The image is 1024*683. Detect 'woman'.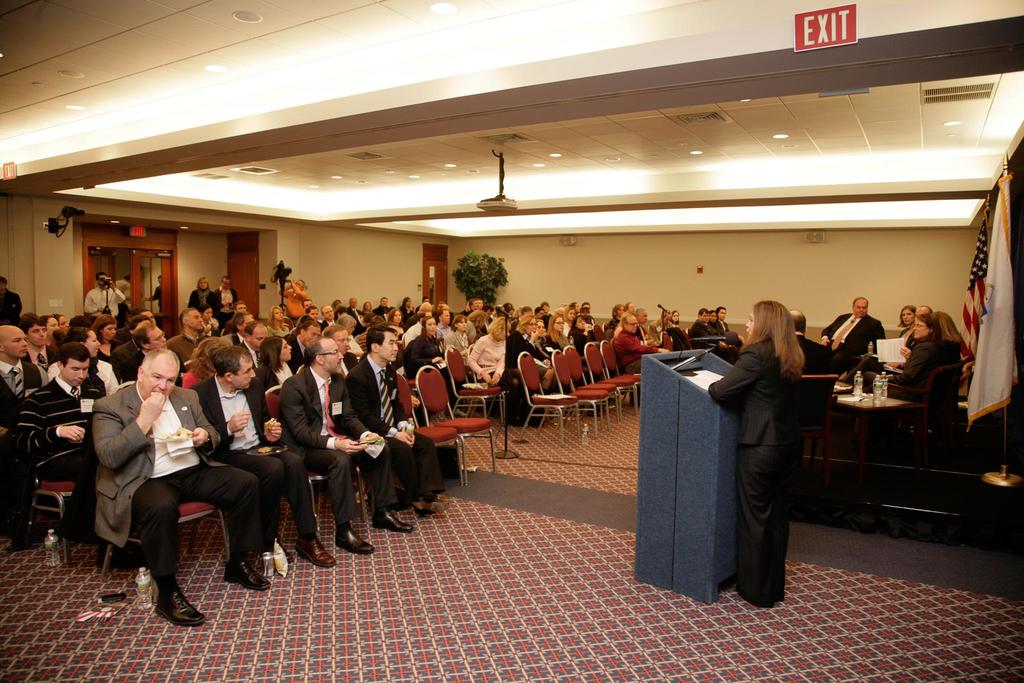
Detection: [x1=602, y1=302, x2=621, y2=334].
